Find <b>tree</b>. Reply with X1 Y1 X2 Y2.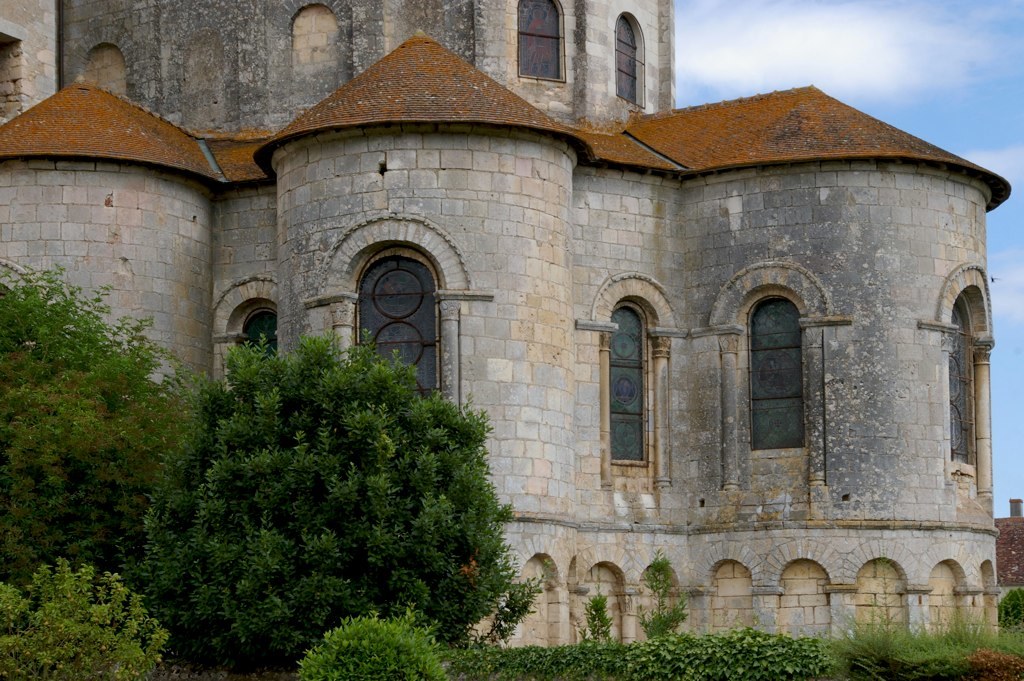
0 561 176 680.
